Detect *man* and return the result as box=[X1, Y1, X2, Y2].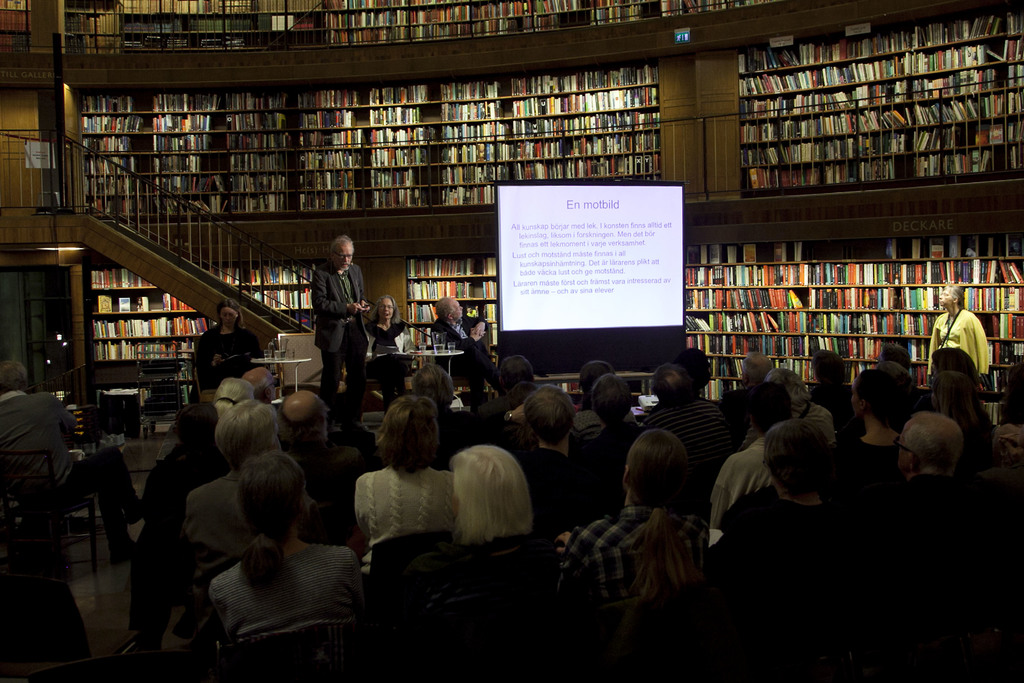
box=[865, 408, 968, 554].
